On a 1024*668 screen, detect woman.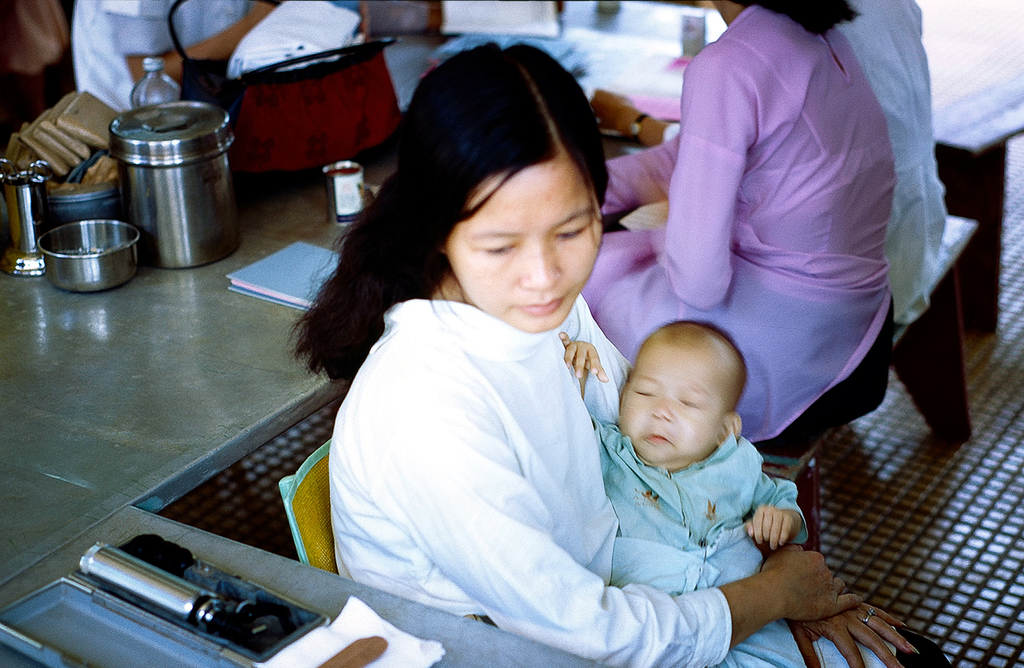
[x1=577, y1=0, x2=896, y2=440].
